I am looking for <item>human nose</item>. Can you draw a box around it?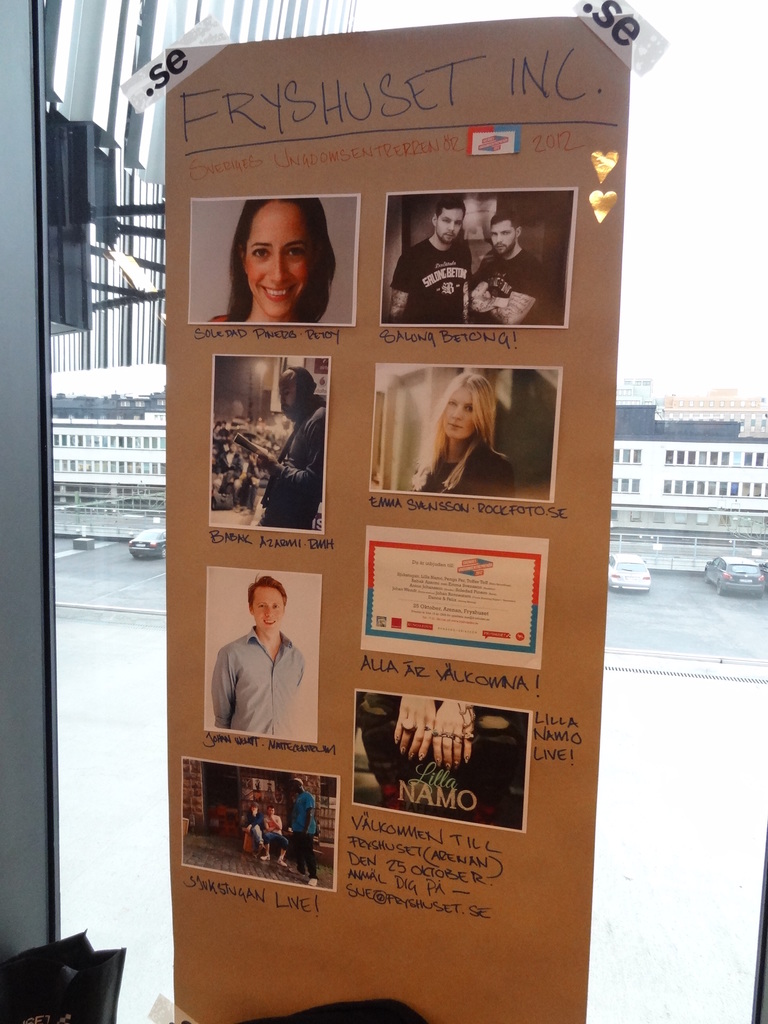
Sure, the bounding box is l=263, t=604, r=275, b=616.
